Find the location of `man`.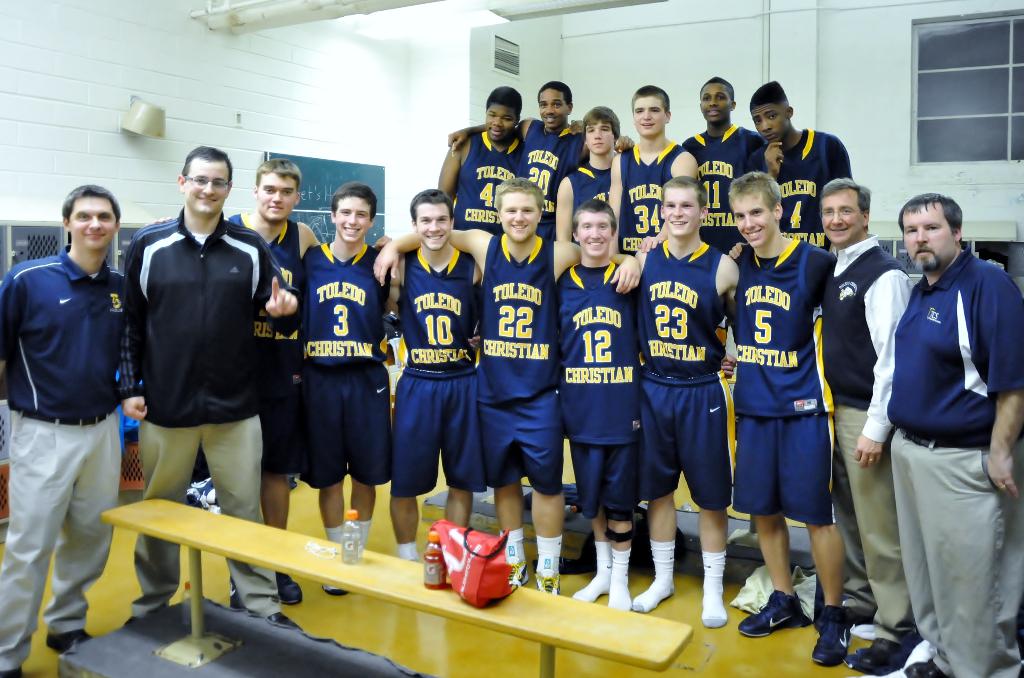
Location: bbox=[298, 181, 399, 549].
